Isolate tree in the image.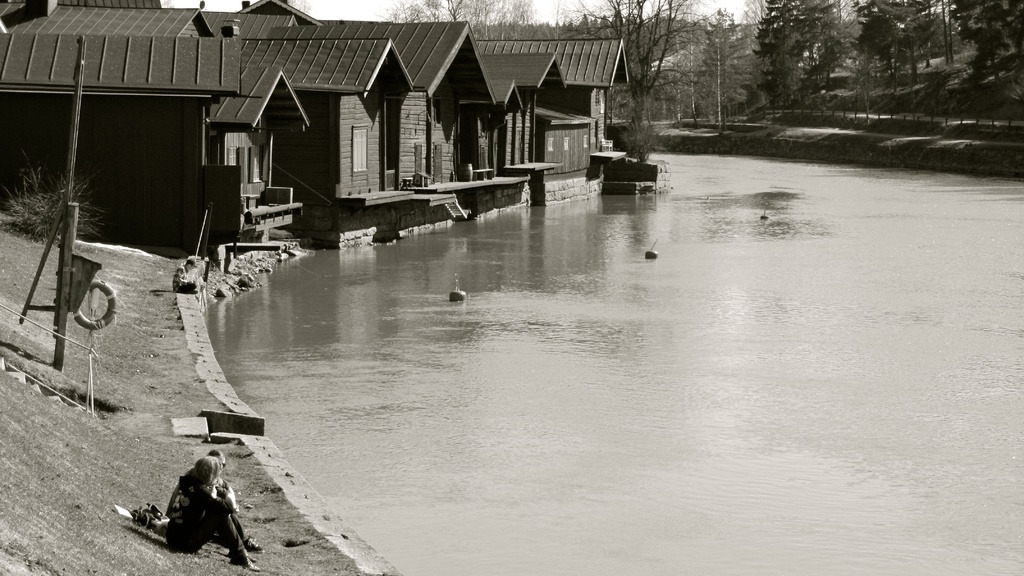
Isolated region: {"left": 669, "top": 0, "right": 739, "bottom": 127}.
